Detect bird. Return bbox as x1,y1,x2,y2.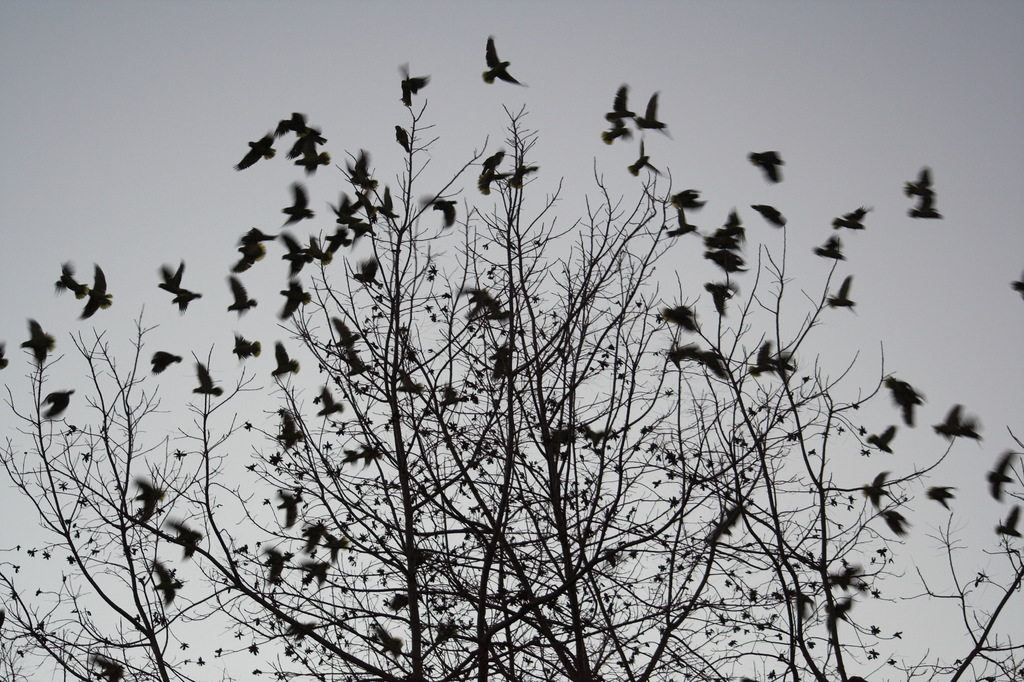
130,474,166,530.
